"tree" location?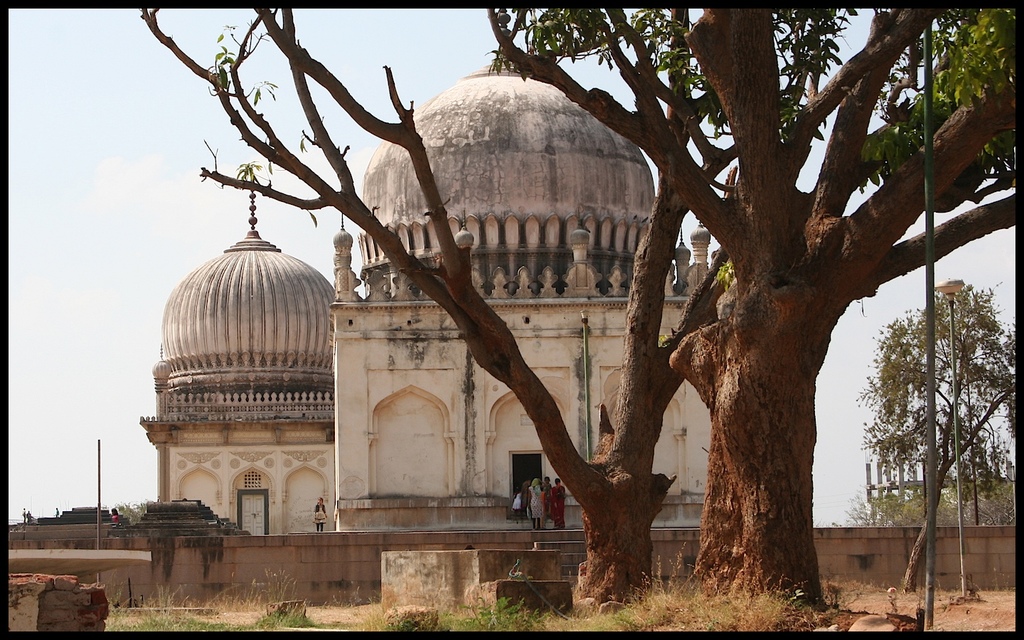
<box>53,0,1014,598</box>
